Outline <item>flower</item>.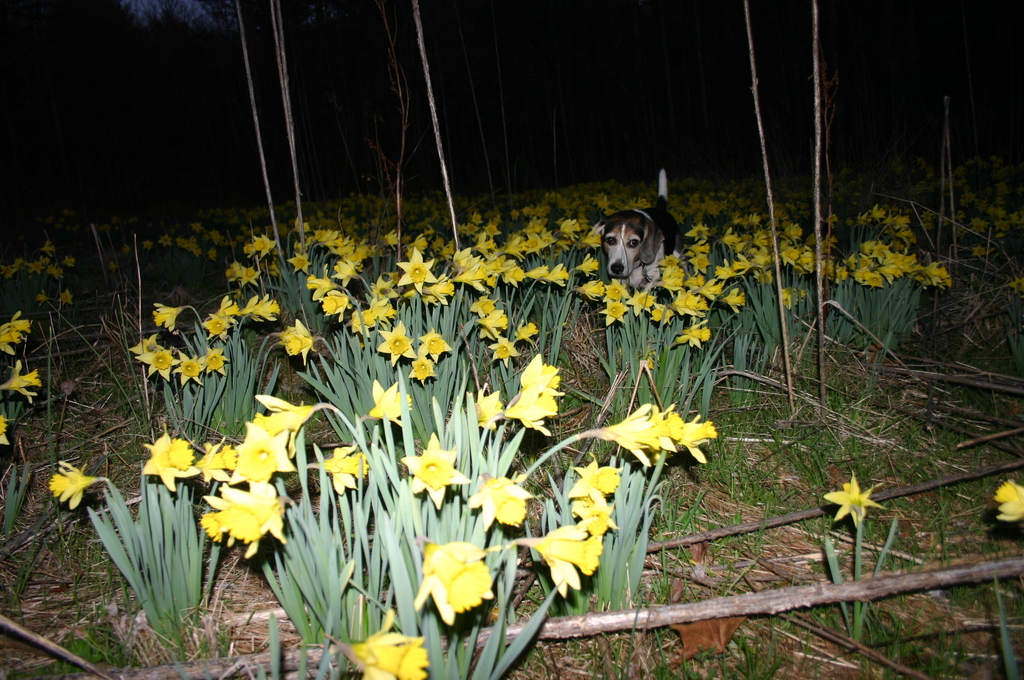
Outline: (x1=0, y1=411, x2=9, y2=448).
